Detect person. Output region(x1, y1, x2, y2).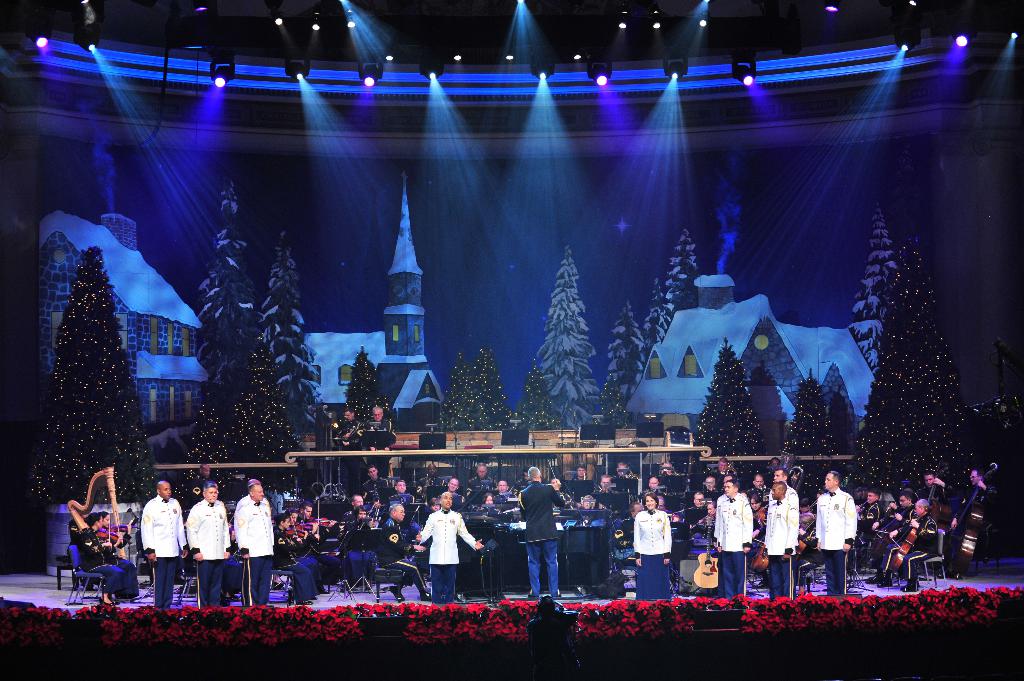
region(751, 497, 762, 549).
